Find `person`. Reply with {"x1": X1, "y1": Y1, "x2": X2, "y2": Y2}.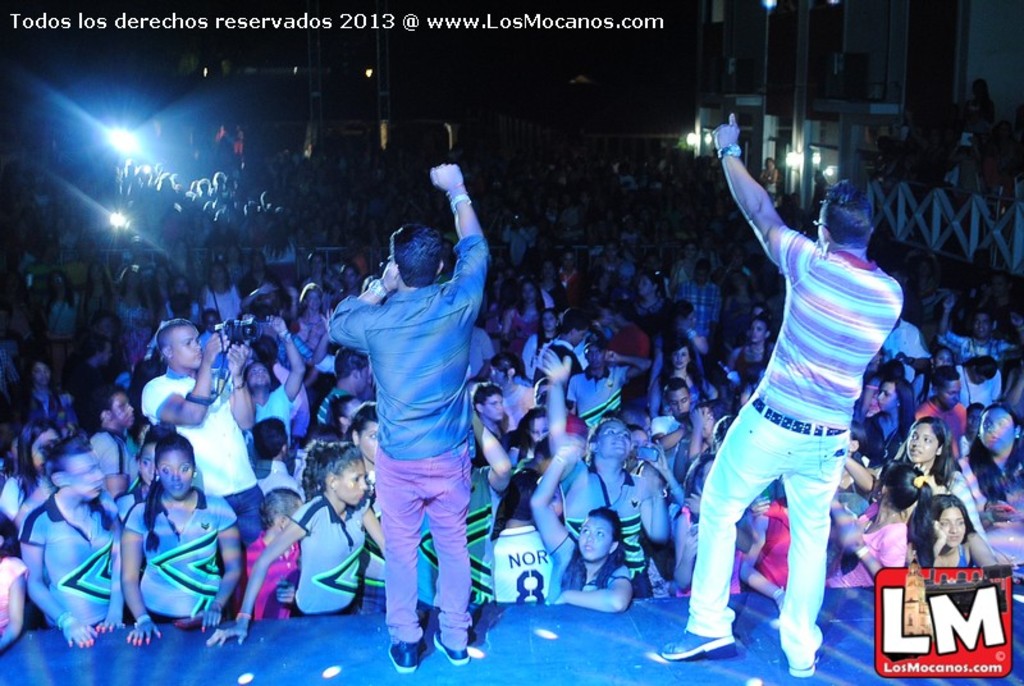
{"x1": 902, "y1": 415, "x2": 1000, "y2": 558}.
